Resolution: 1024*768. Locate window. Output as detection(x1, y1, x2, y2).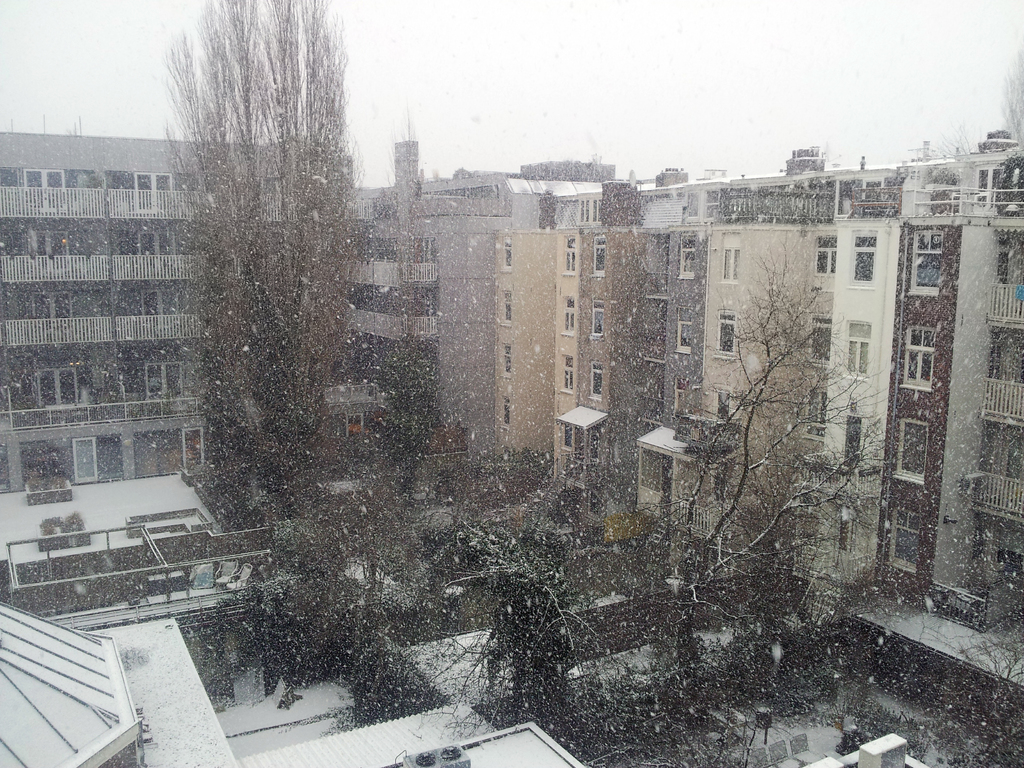
detection(561, 422, 575, 452).
